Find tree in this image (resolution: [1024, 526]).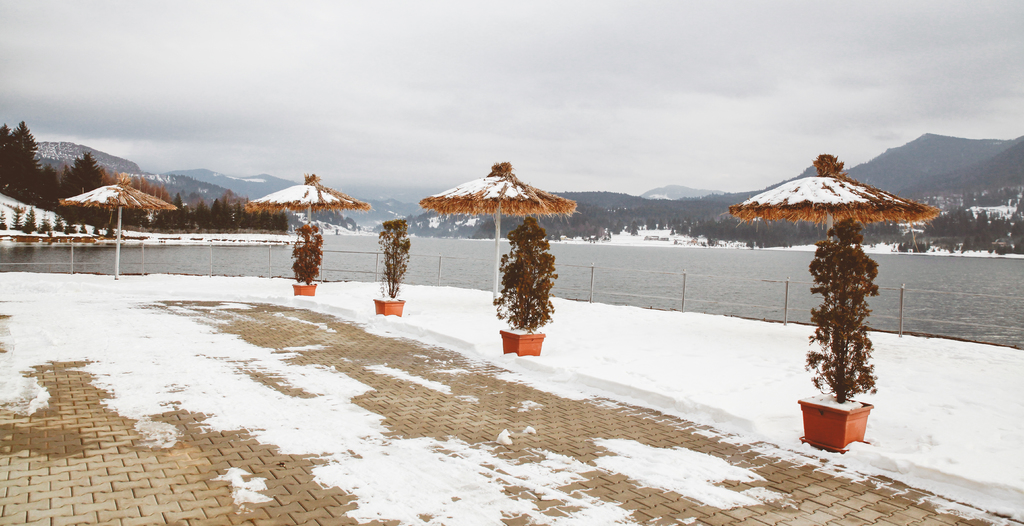
[308,219,328,290].
